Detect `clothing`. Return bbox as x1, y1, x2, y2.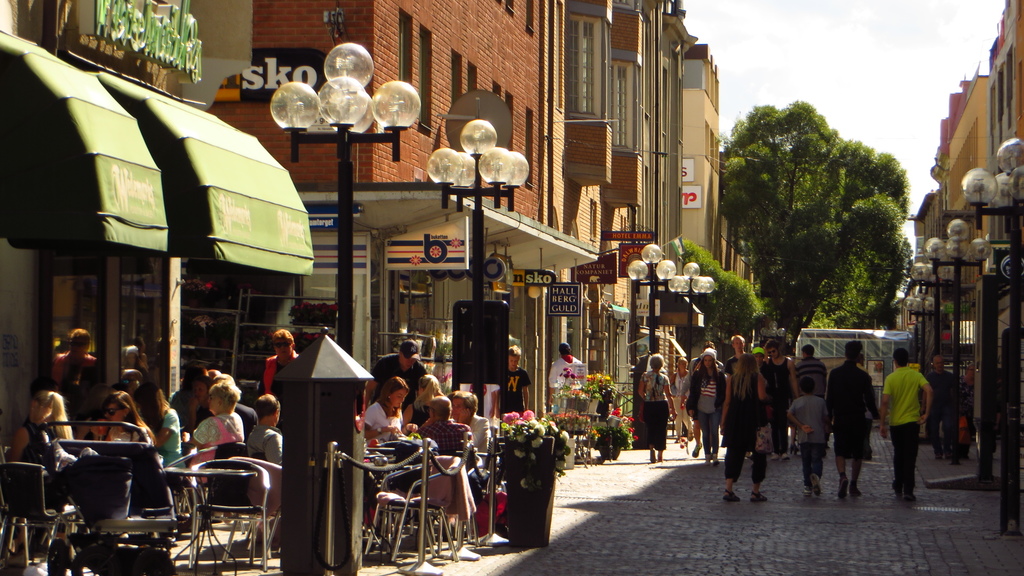
788, 392, 829, 445.
